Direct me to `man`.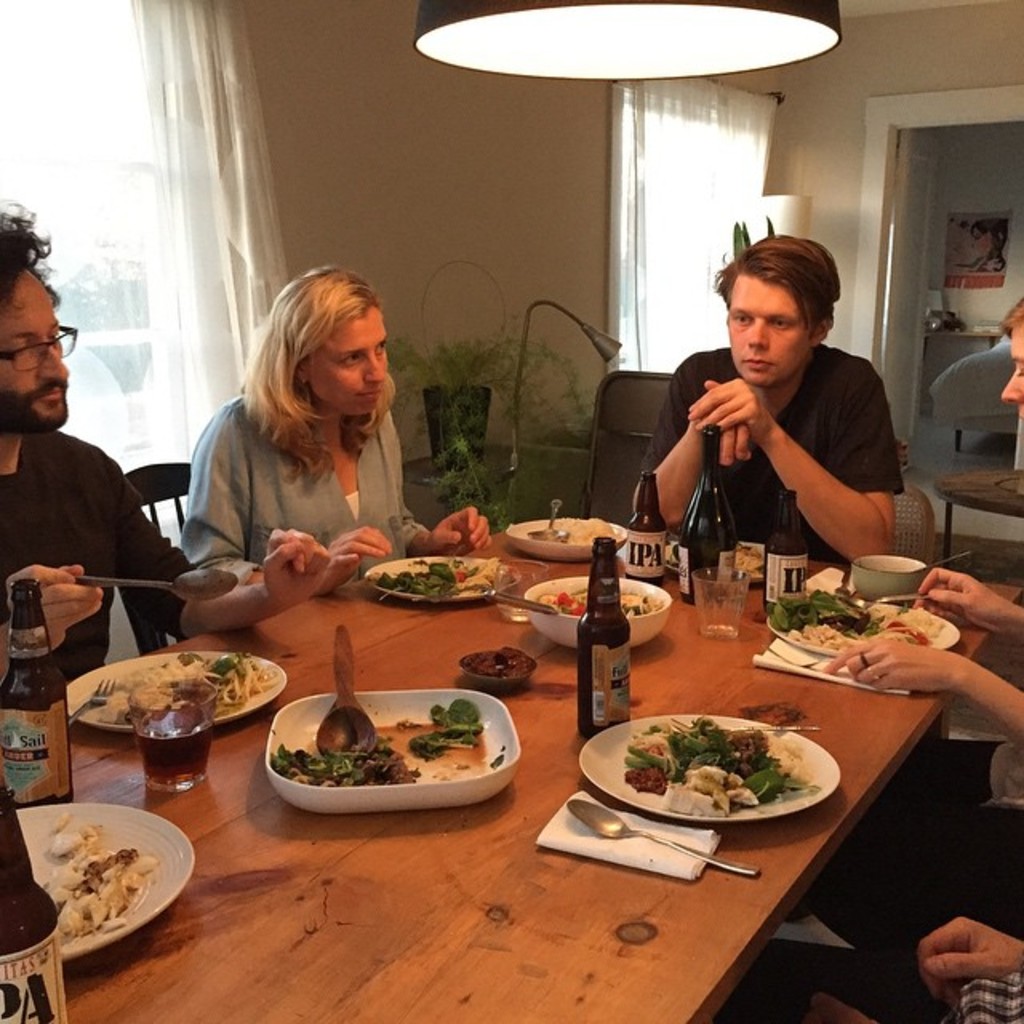
Direction: bbox=(618, 227, 939, 582).
